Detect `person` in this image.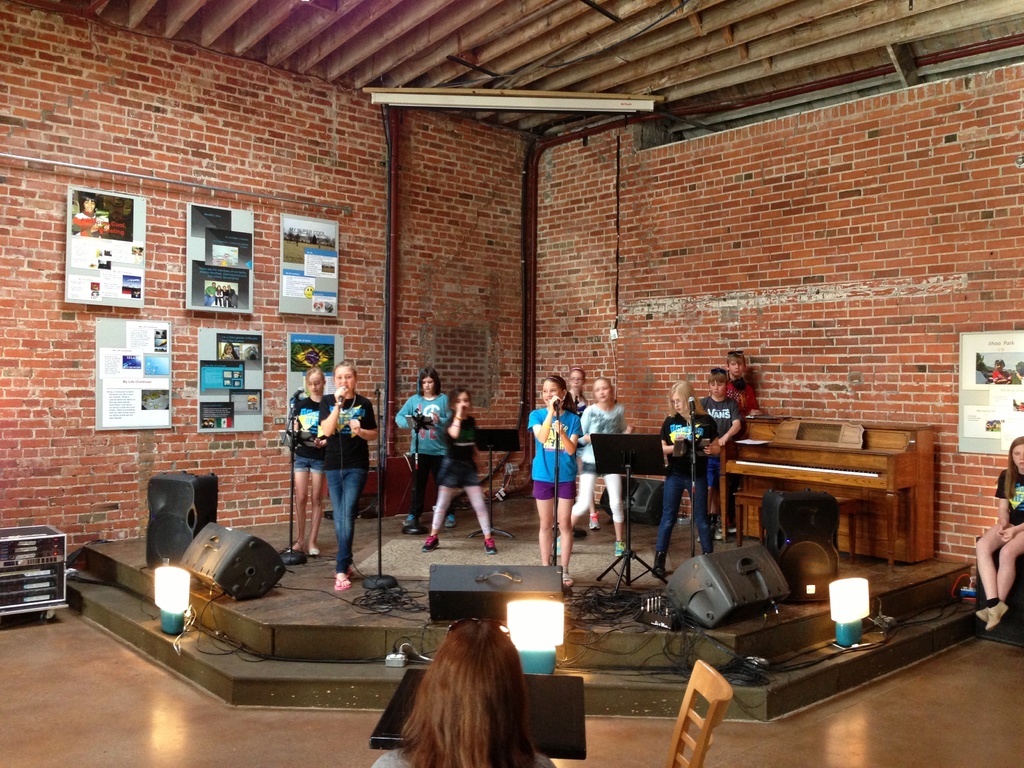
Detection: 204/282/217/305.
